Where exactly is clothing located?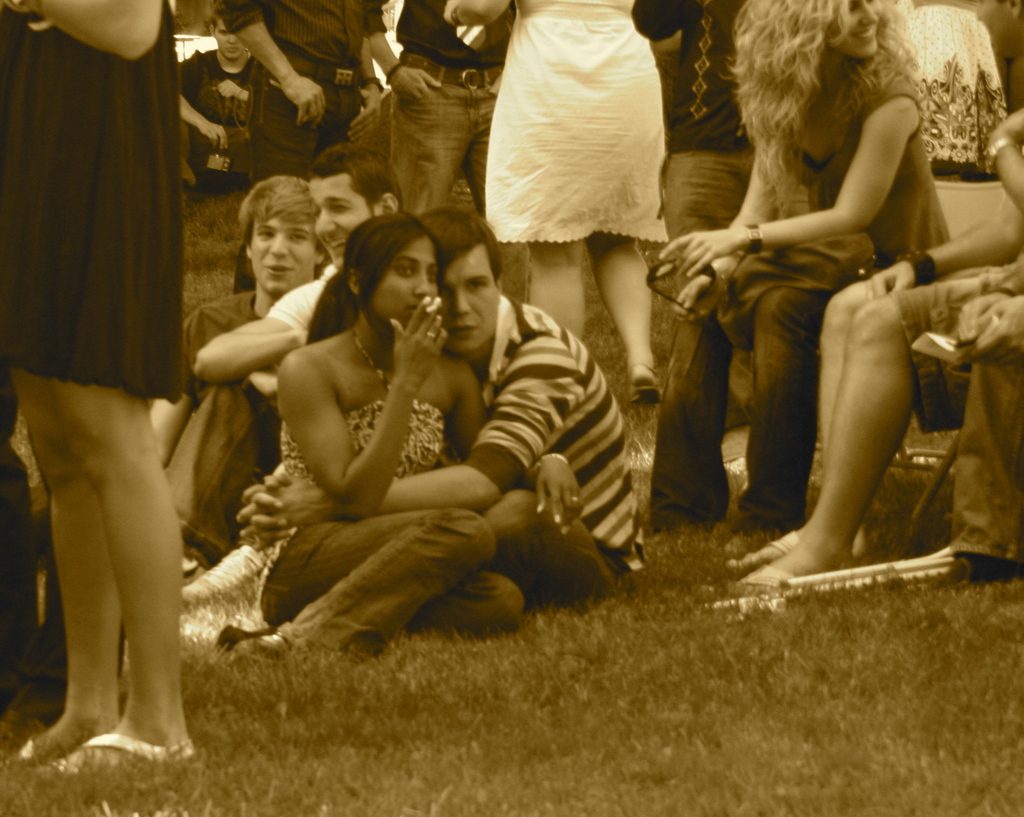
Its bounding box is 212,0,388,190.
